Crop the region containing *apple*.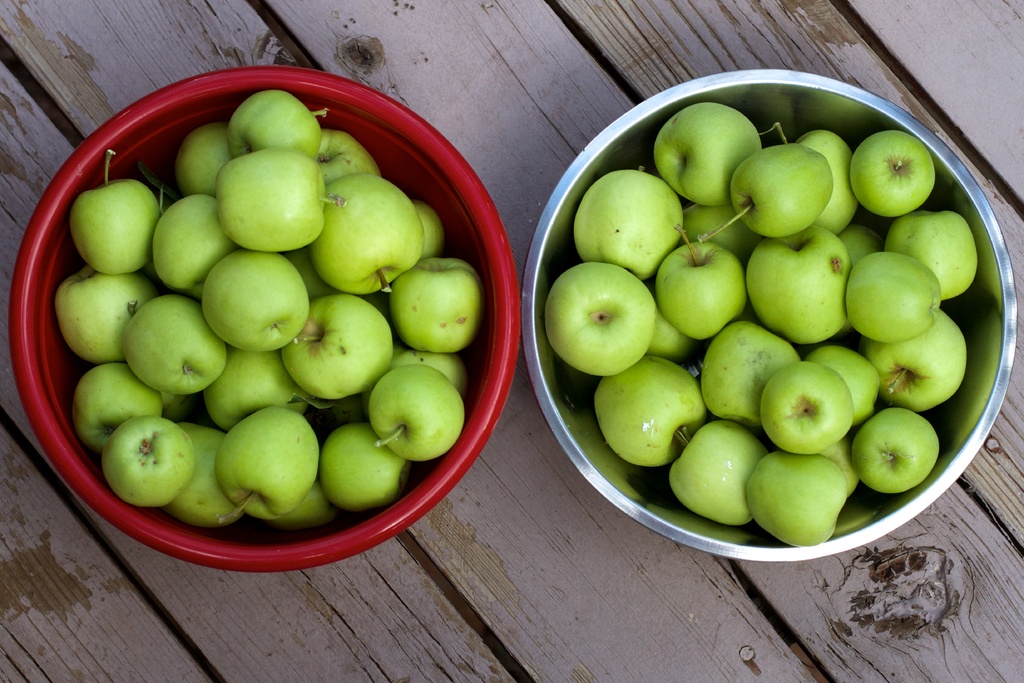
Crop region: bbox=[770, 354, 876, 455].
